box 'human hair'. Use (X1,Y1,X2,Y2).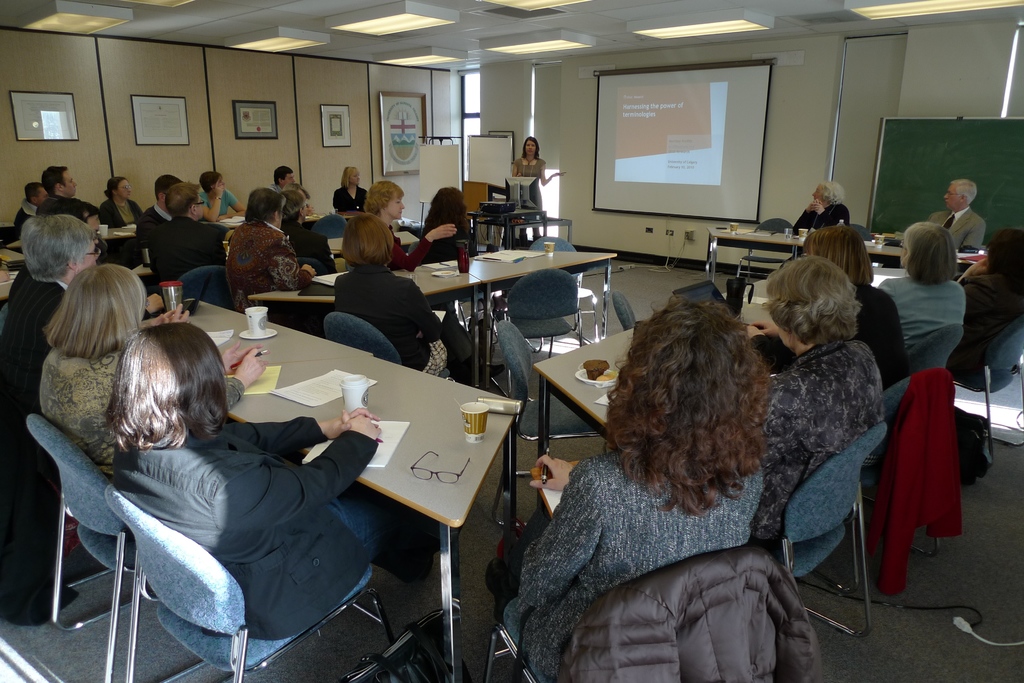
(821,181,845,208).
